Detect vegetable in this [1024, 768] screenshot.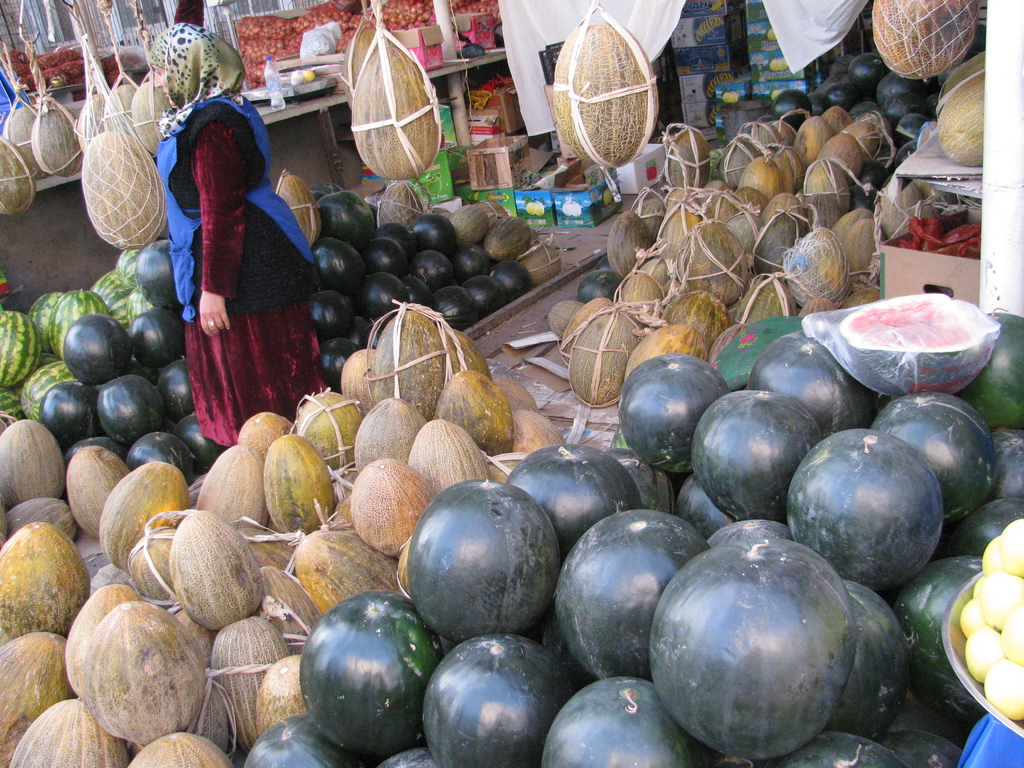
Detection: detection(353, 31, 443, 177).
